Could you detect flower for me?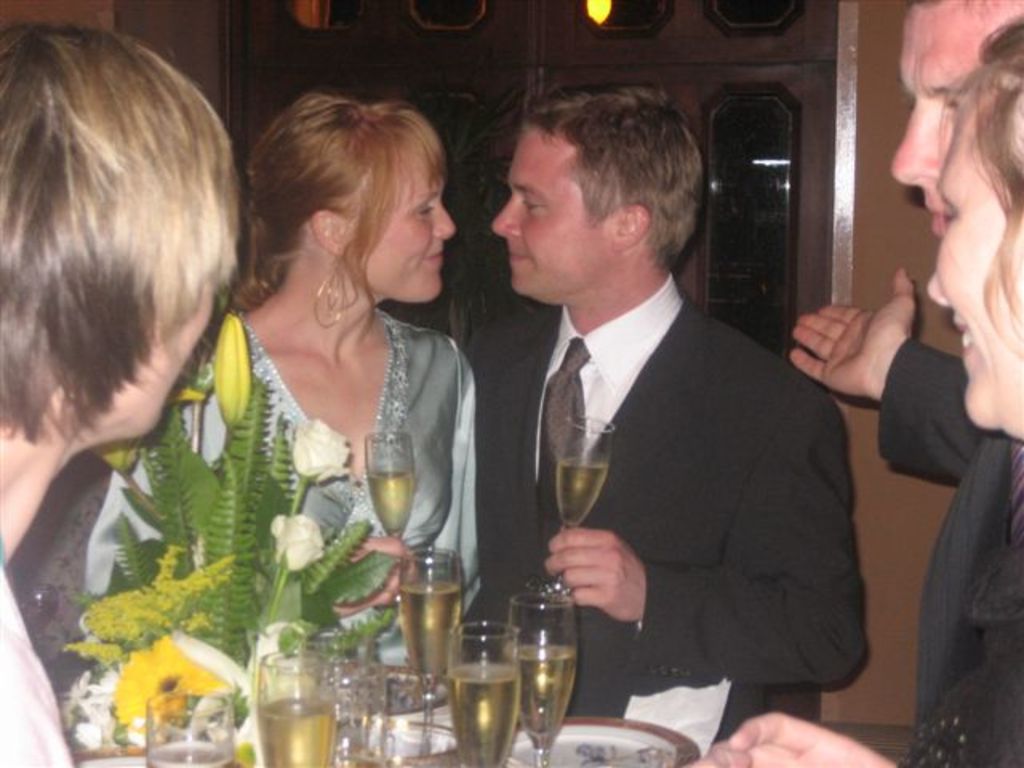
Detection result: Rect(213, 317, 250, 426).
